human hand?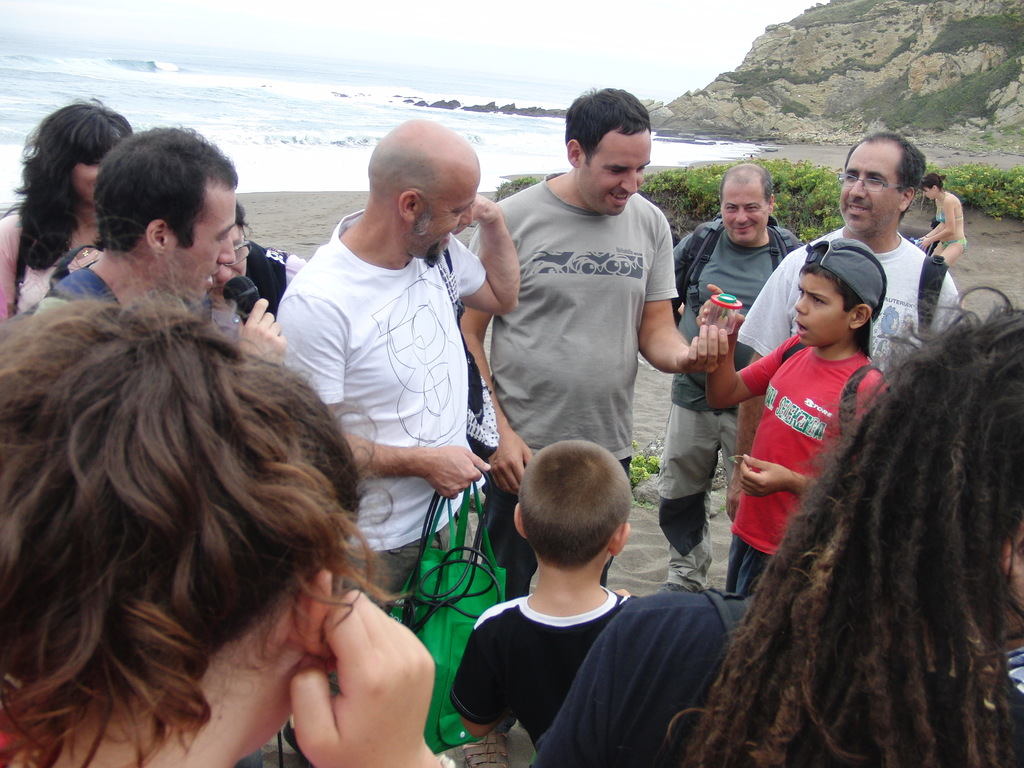
<box>422,443,491,499</box>
